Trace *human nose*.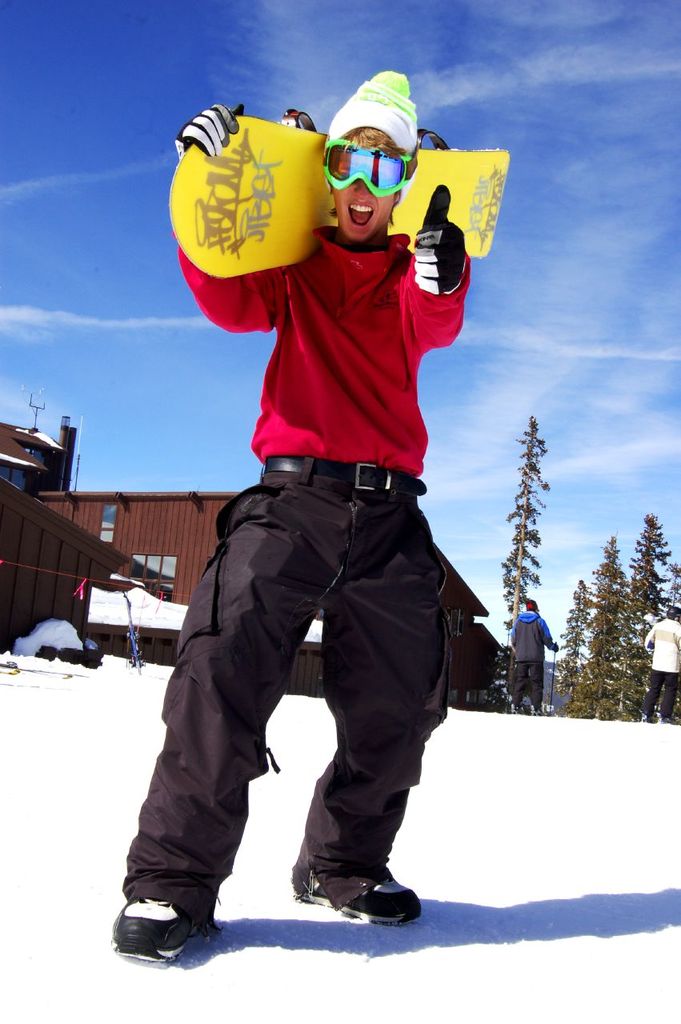
Traced to [355,178,371,206].
